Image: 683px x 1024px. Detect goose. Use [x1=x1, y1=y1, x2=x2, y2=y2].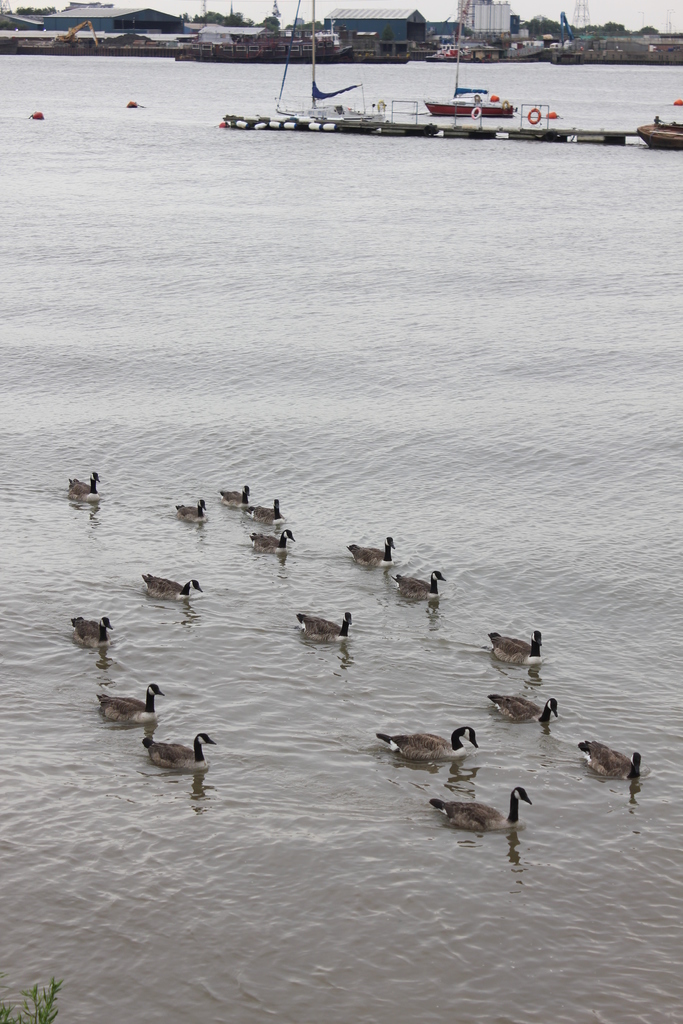
[x1=97, y1=681, x2=162, y2=728].
